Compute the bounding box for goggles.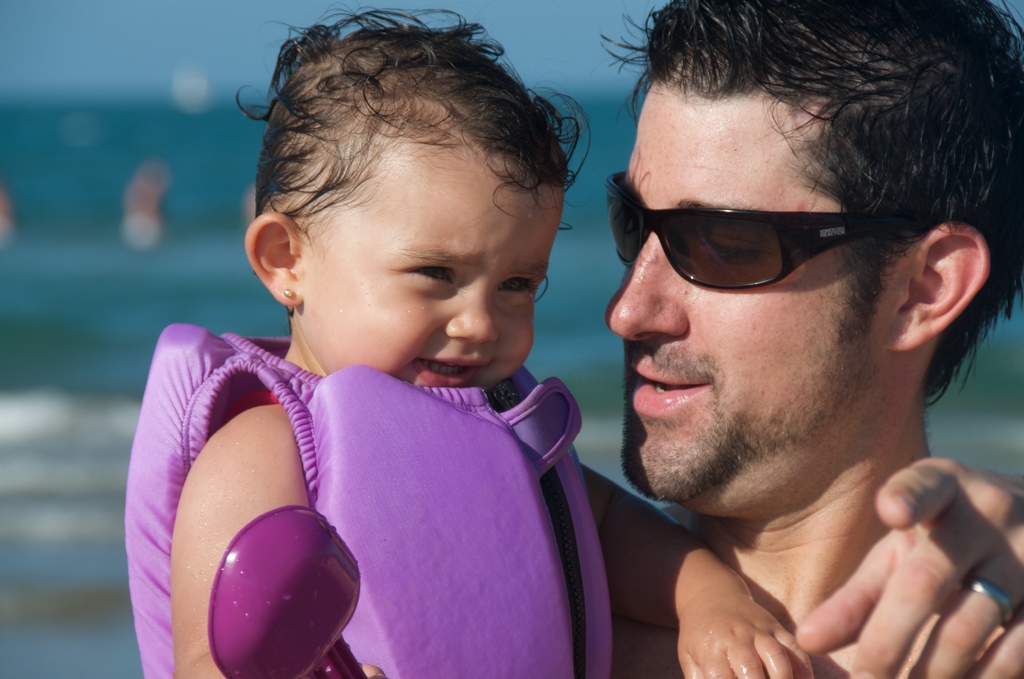
left=616, top=186, right=930, bottom=304.
